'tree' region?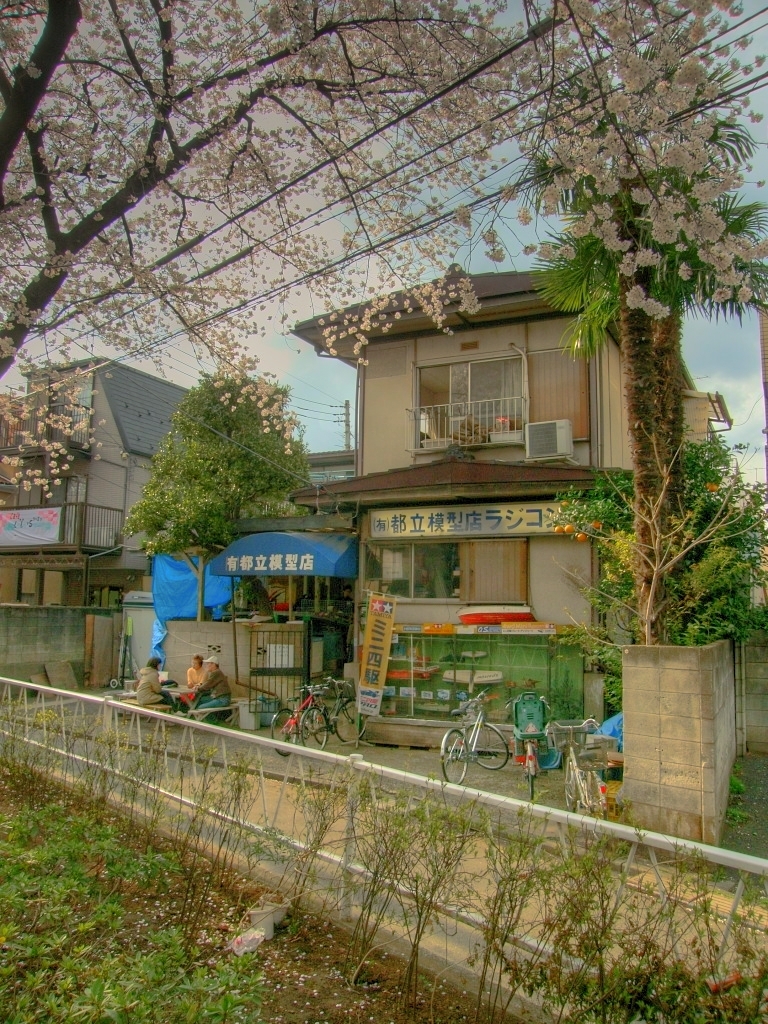
0/0/767/503
